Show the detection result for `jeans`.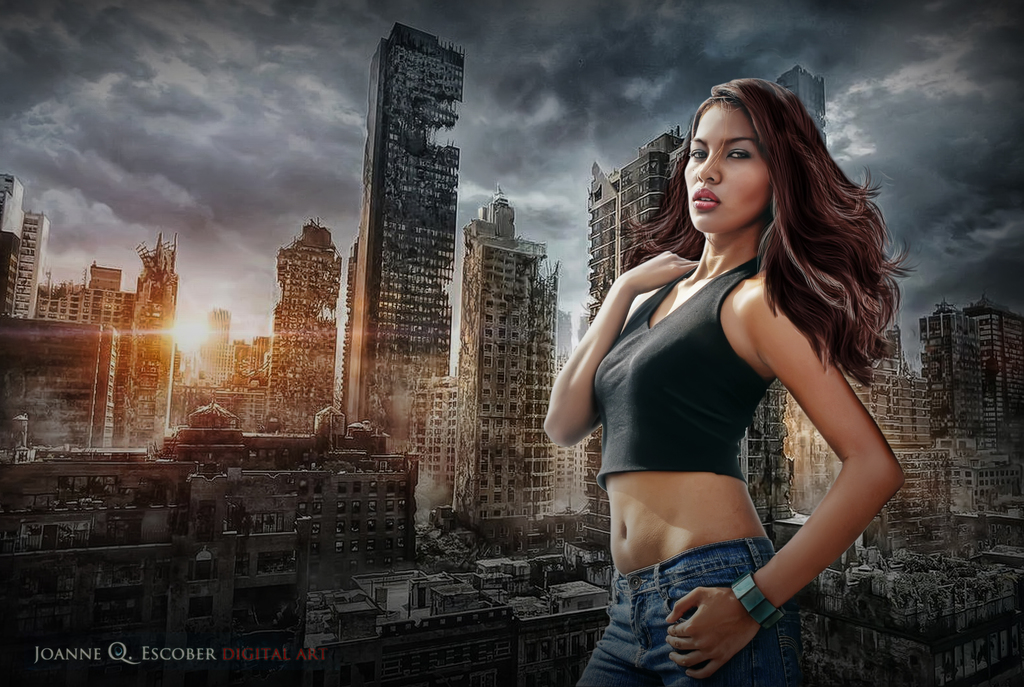
detection(573, 538, 802, 686).
